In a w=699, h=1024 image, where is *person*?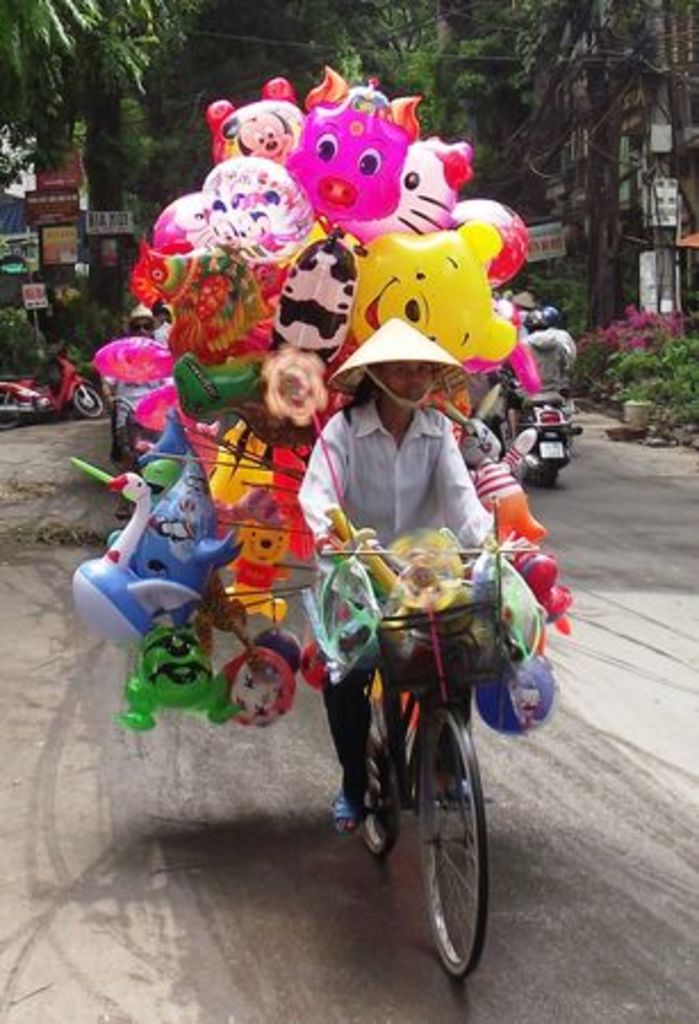
510/273/537/312.
